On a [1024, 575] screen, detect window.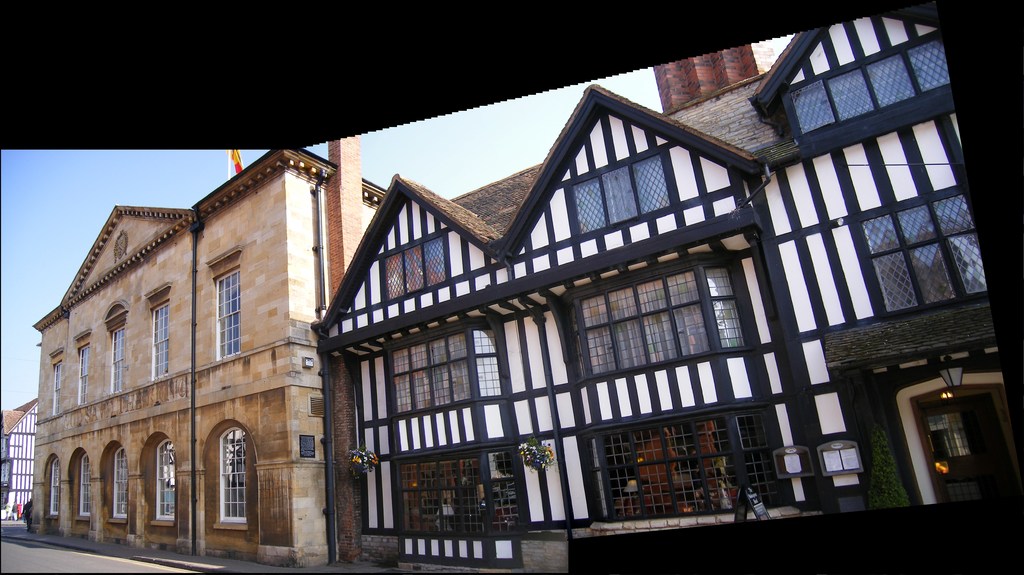
box=[562, 257, 747, 391].
